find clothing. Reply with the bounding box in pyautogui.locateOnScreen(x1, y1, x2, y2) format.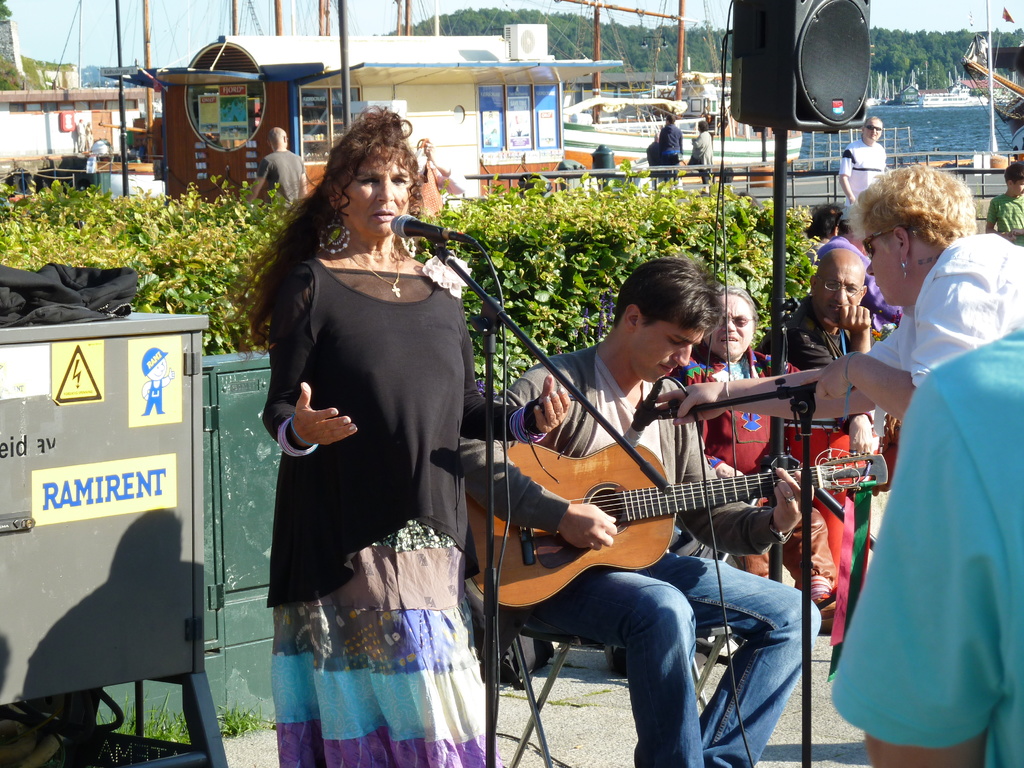
pyautogui.locateOnScreen(650, 138, 658, 189).
